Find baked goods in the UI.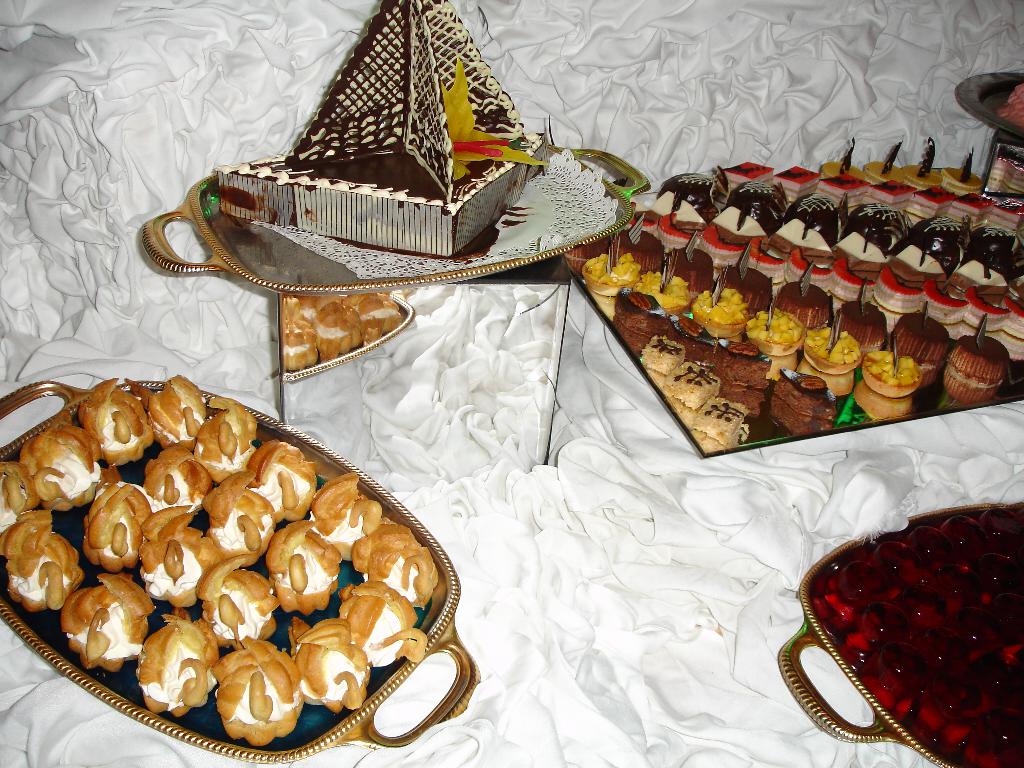
UI element at BBox(940, 145, 989, 198).
